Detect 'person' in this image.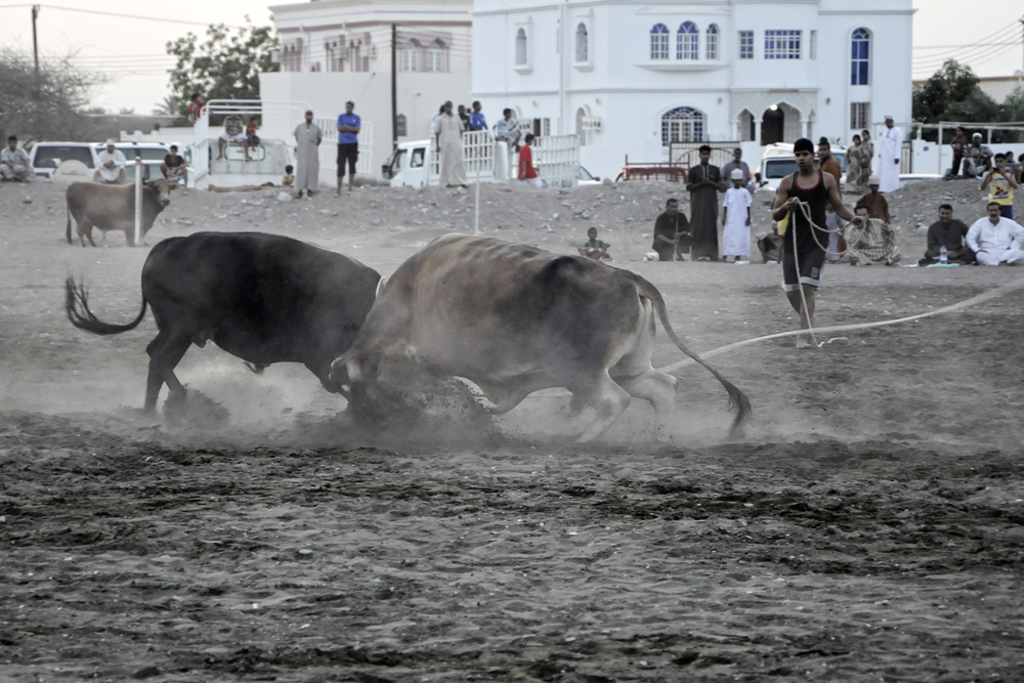
Detection: 683 144 715 256.
